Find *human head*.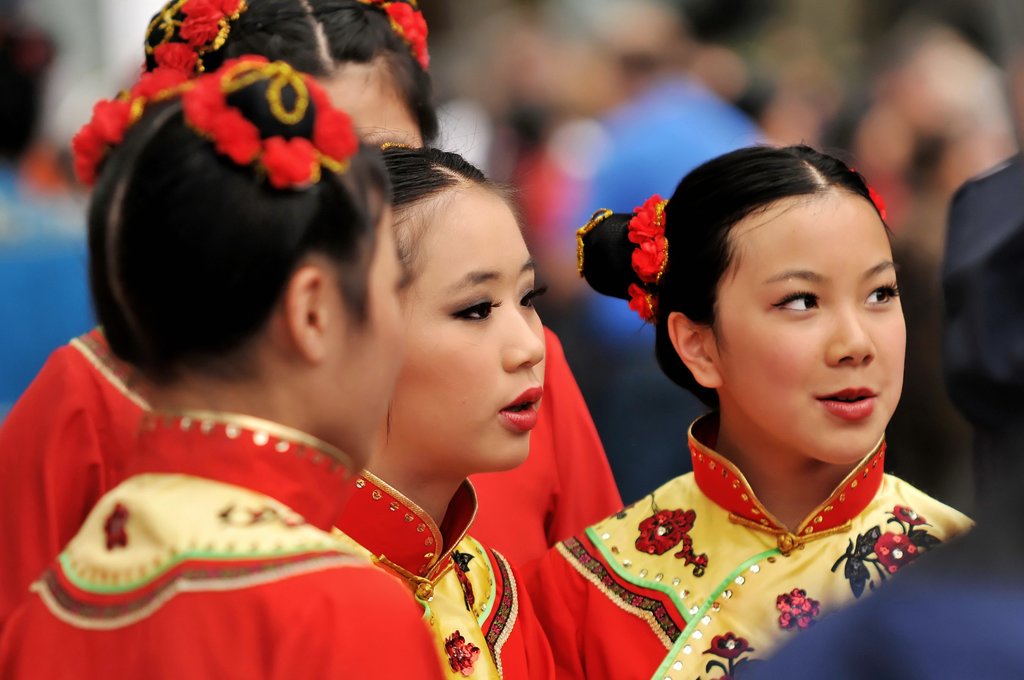
box(375, 142, 545, 466).
